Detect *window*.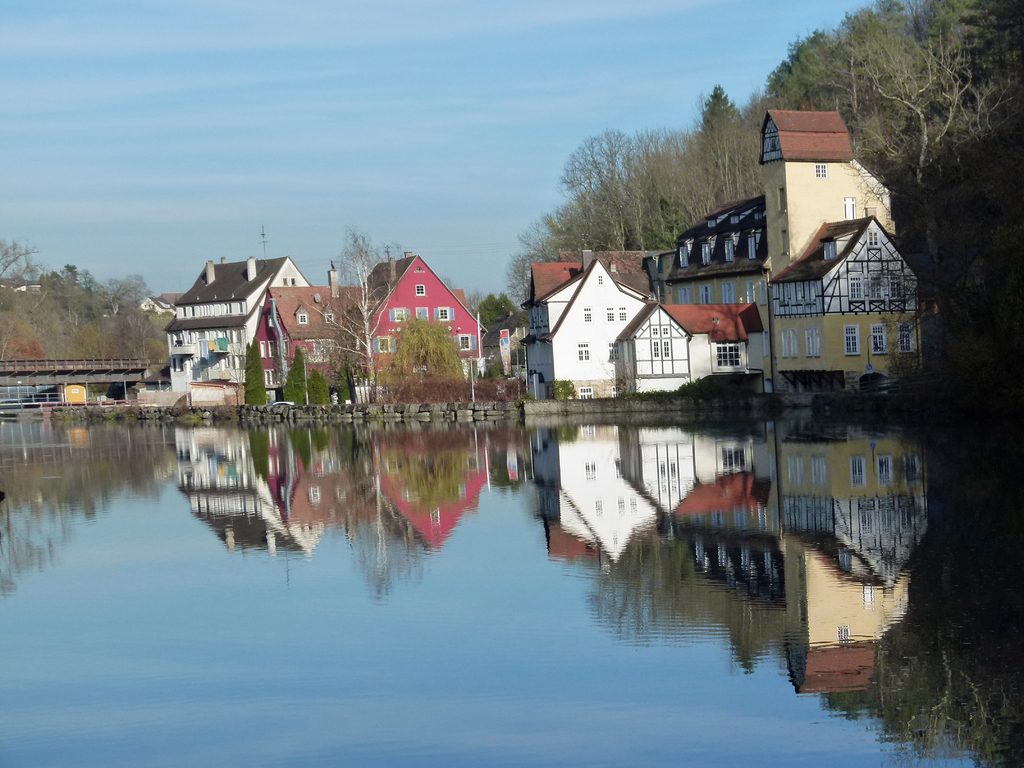
Detected at Rect(324, 313, 332, 323).
